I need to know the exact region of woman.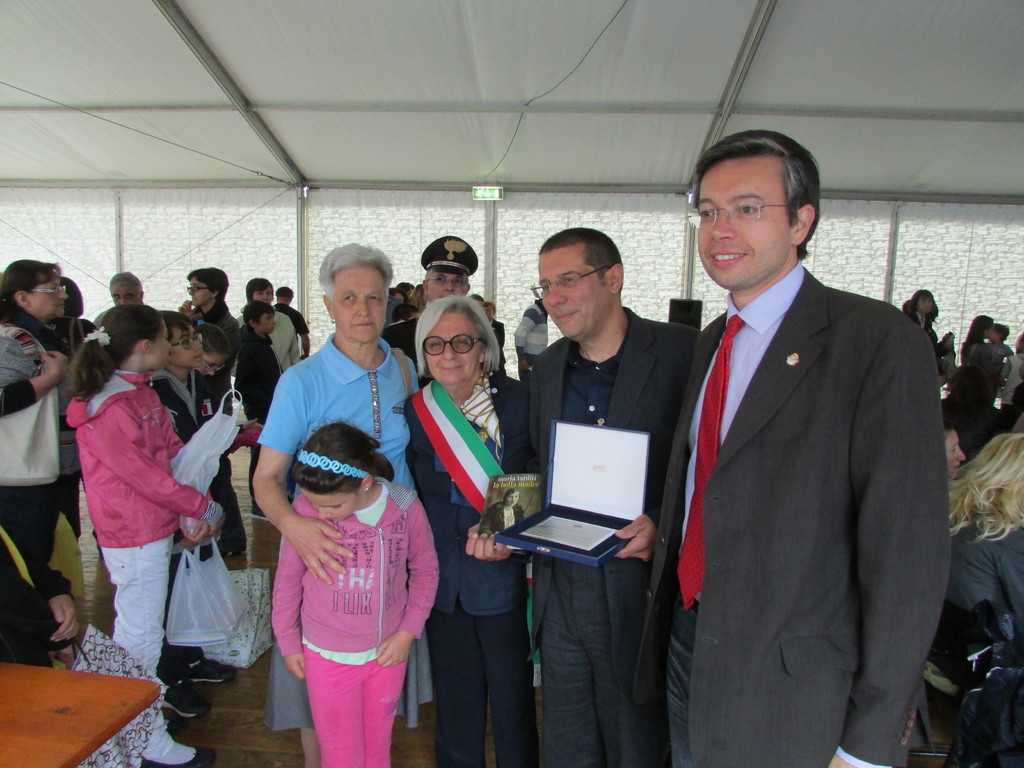
Region: region(904, 285, 950, 338).
